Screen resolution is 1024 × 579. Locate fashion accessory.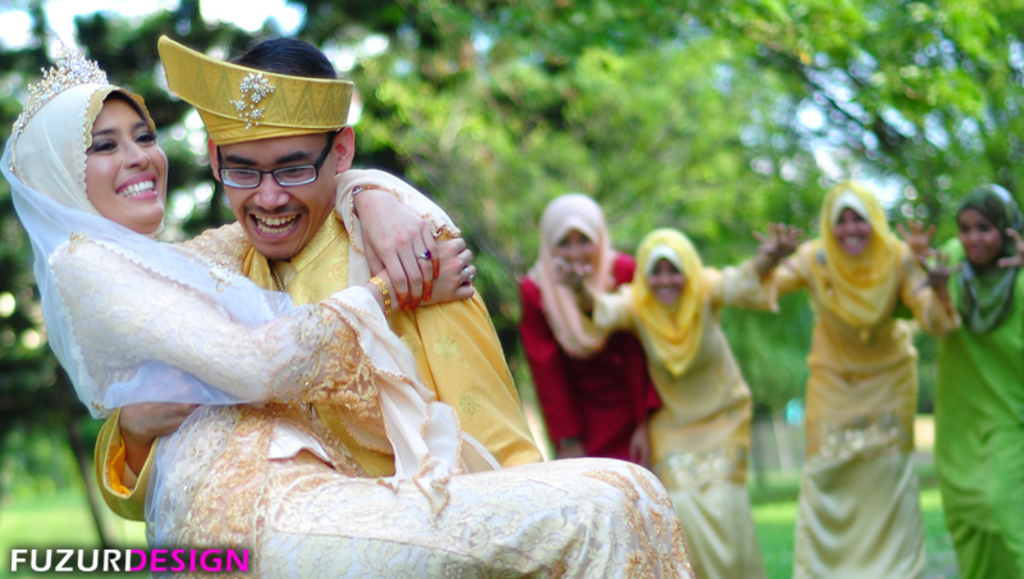
crop(412, 247, 433, 264).
